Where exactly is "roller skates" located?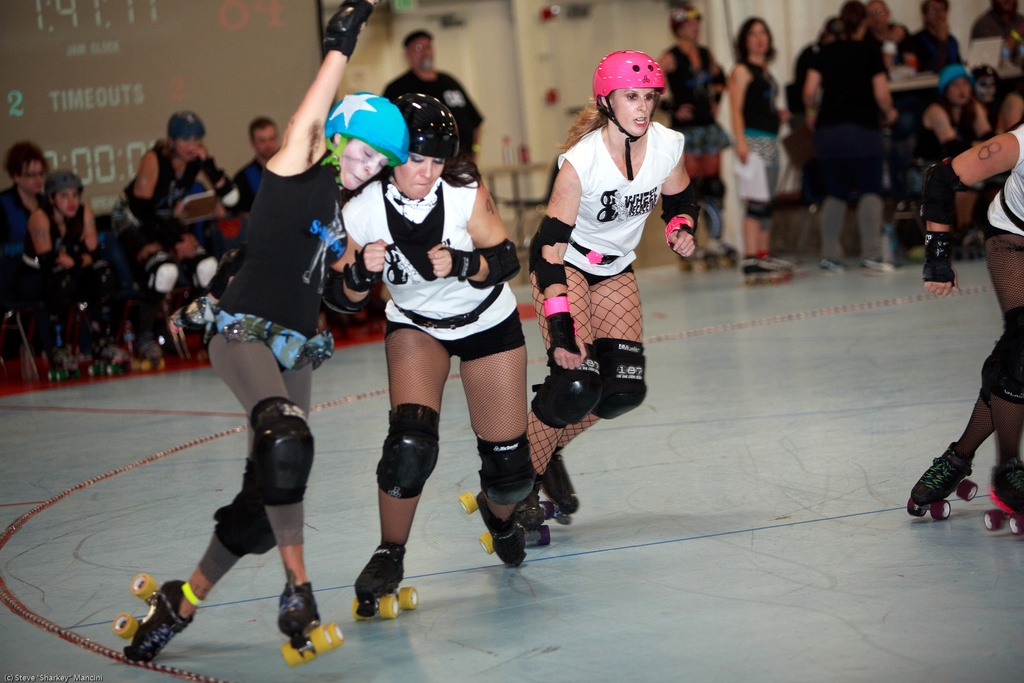
Its bounding box is Rect(984, 462, 1023, 536).
